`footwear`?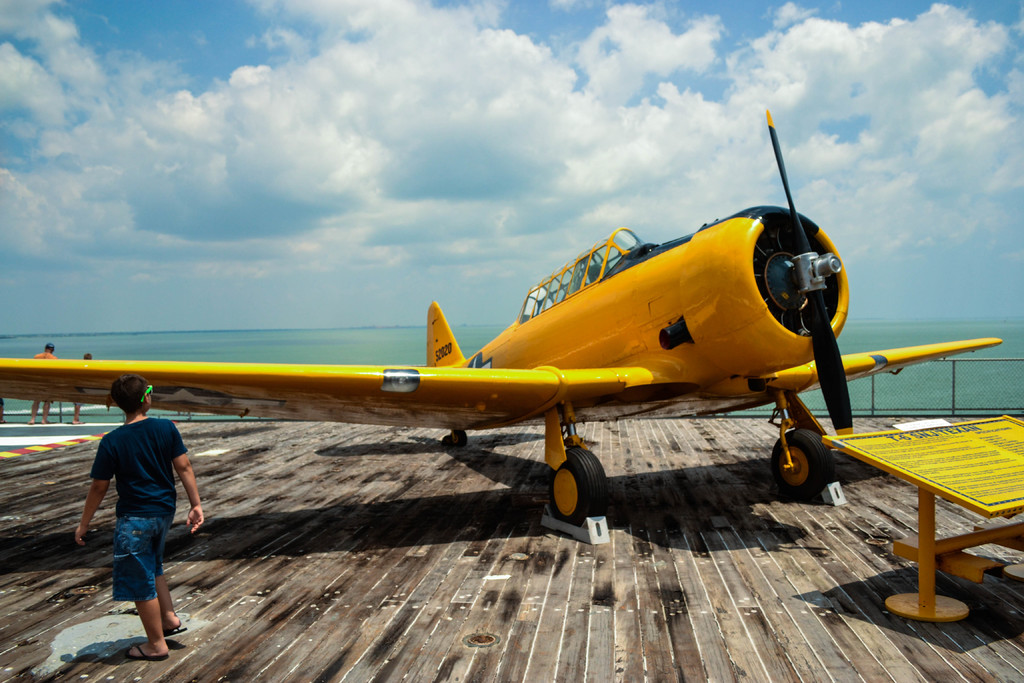
(154,624,181,637)
